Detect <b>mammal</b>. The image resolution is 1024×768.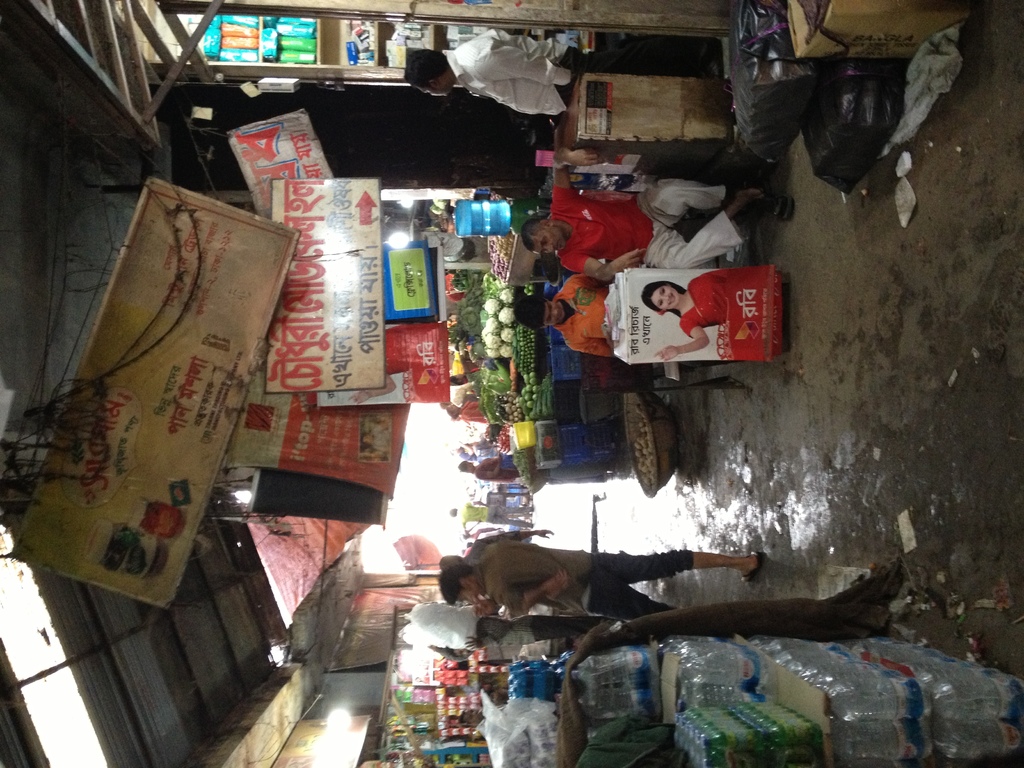
[525, 147, 790, 278].
